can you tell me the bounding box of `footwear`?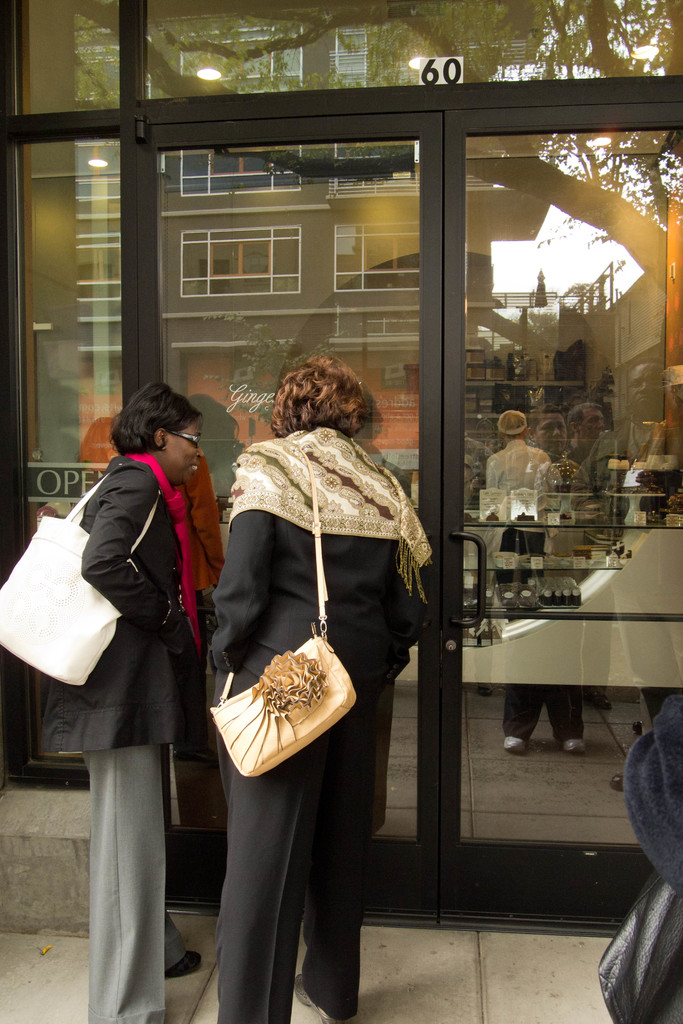
<bbox>504, 735, 527, 756</bbox>.
